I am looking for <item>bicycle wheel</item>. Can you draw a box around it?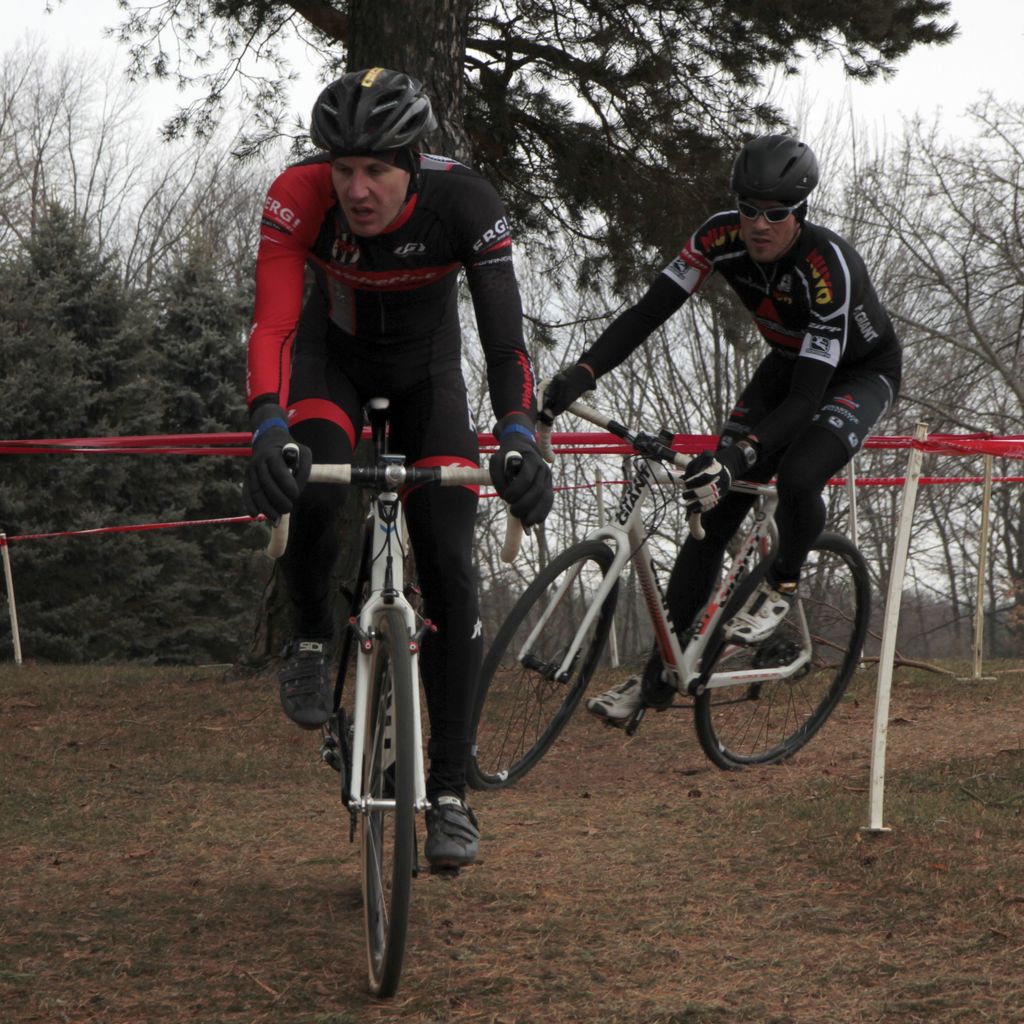
Sure, the bounding box is <region>479, 543, 620, 794</region>.
